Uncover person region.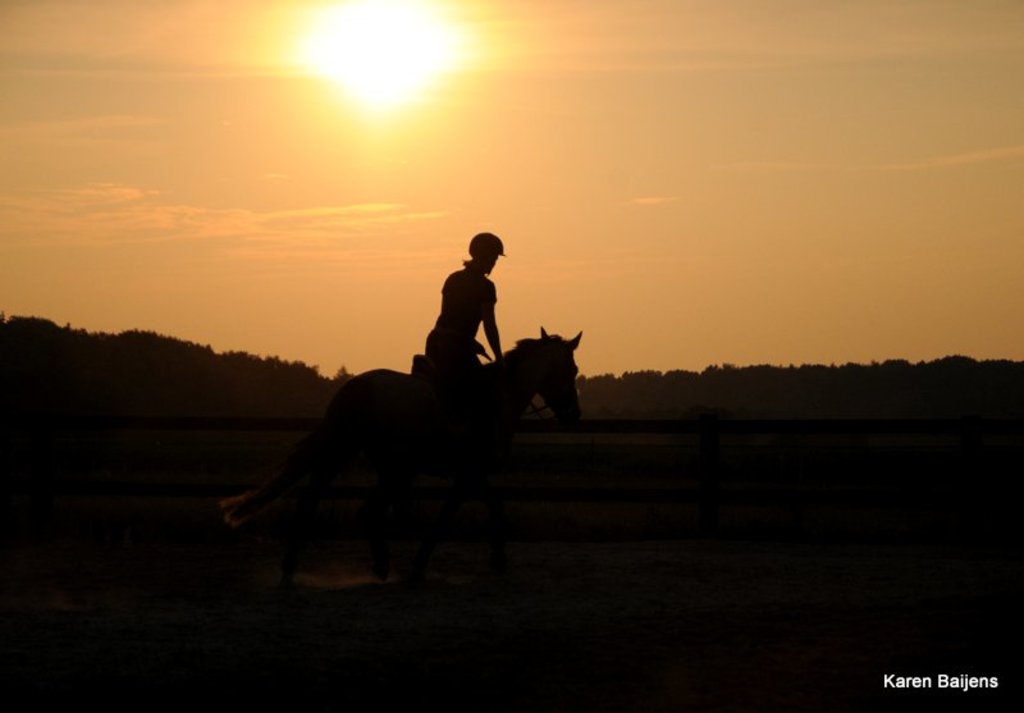
Uncovered: [left=419, top=230, right=506, bottom=389].
